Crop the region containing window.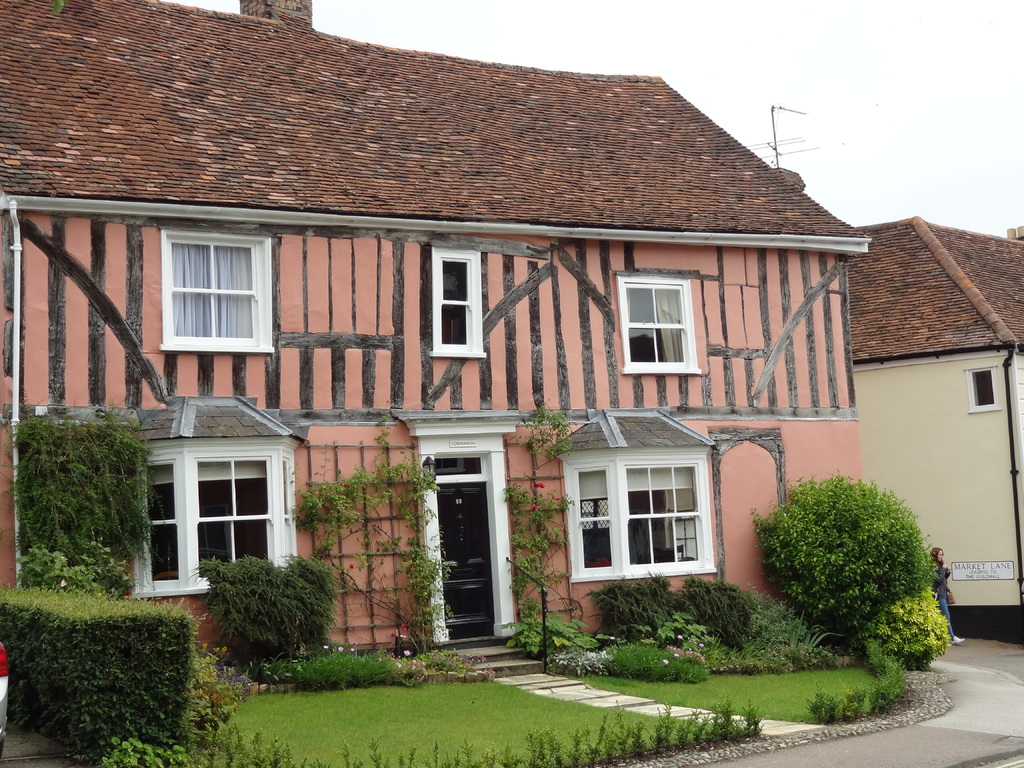
Crop region: box(966, 362, 1002, 407).
